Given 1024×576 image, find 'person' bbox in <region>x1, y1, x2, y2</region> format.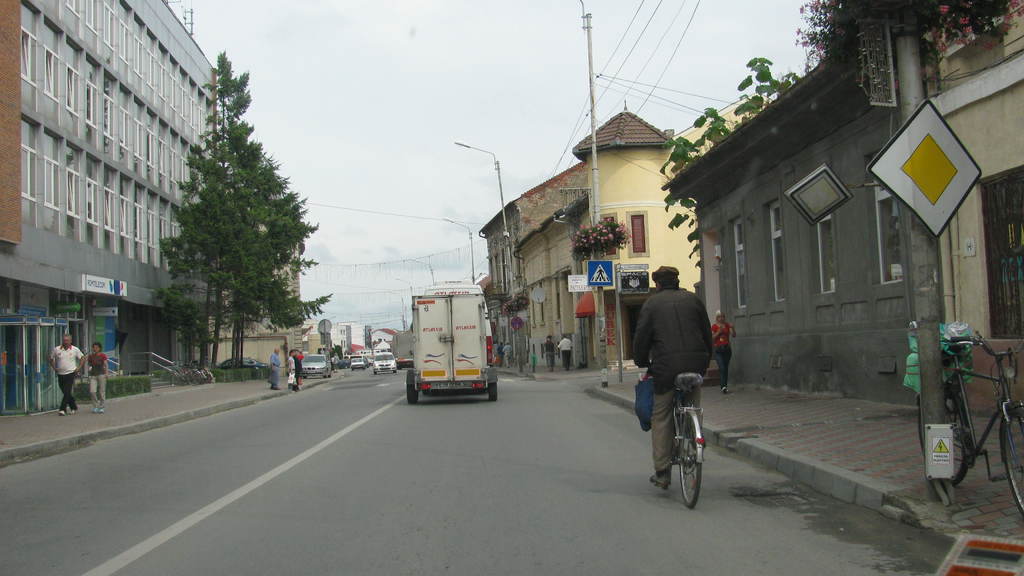
<region>626, 256, 724, 485</region>.
